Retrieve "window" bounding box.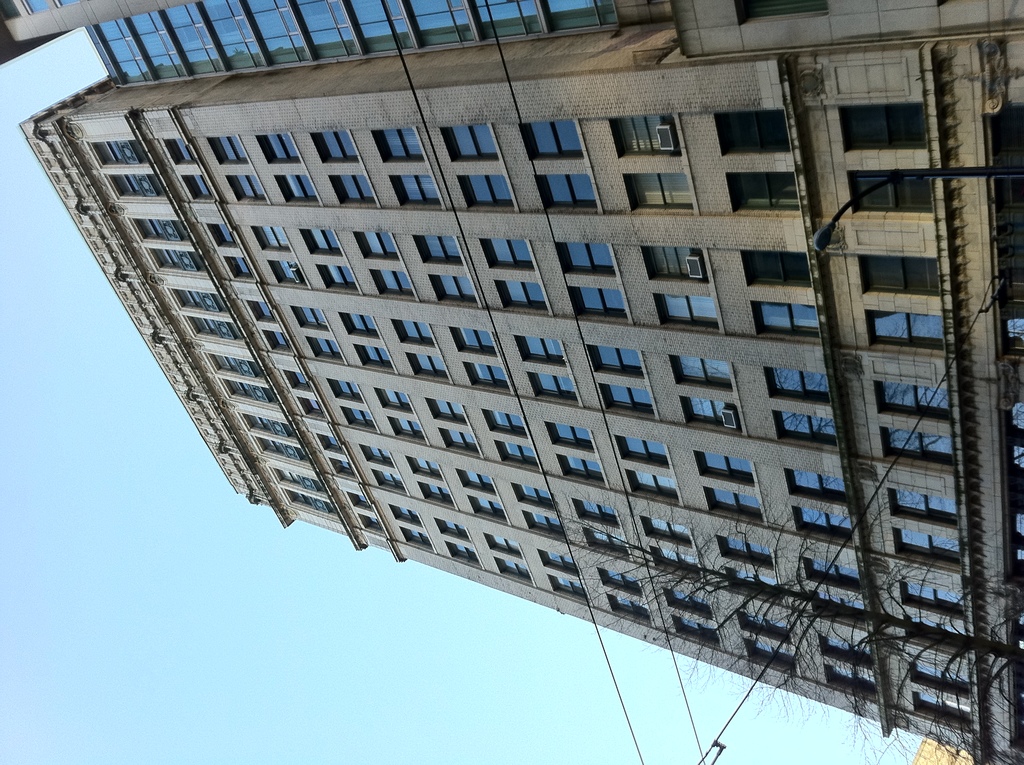
Bounding box: [x1=570, y1=502, x2=619, y2=529].
